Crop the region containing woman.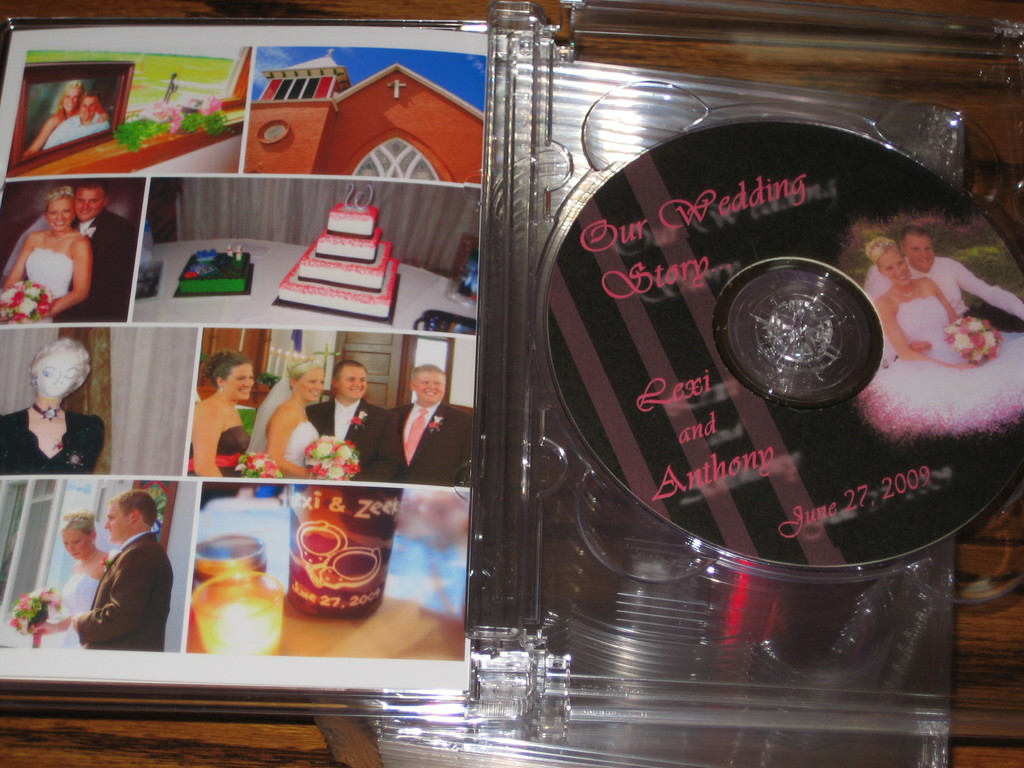
Crop region: select_region(20, 81, 108, 157).
